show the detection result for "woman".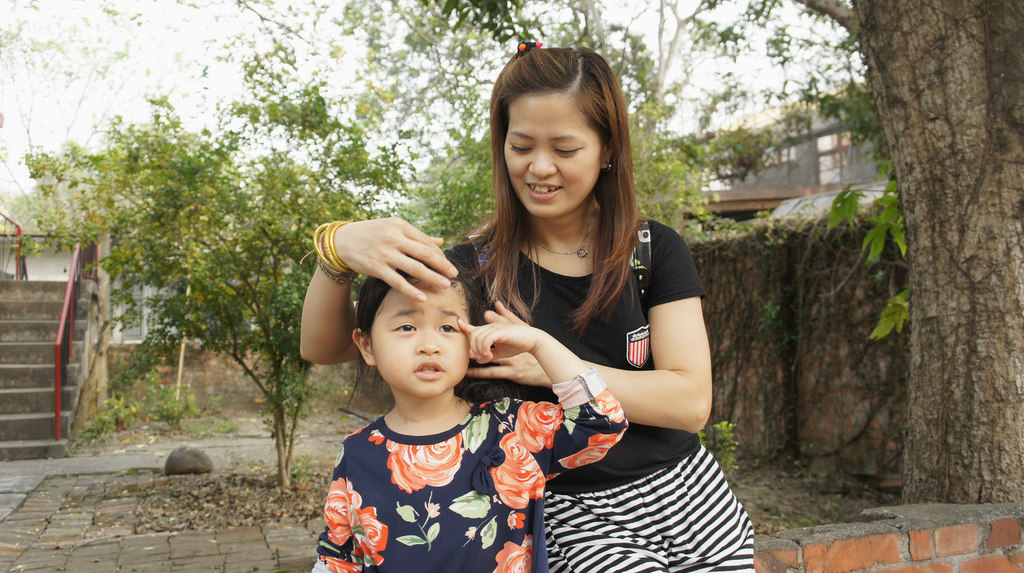
left=357, top=90, right=724, bottom=562.
